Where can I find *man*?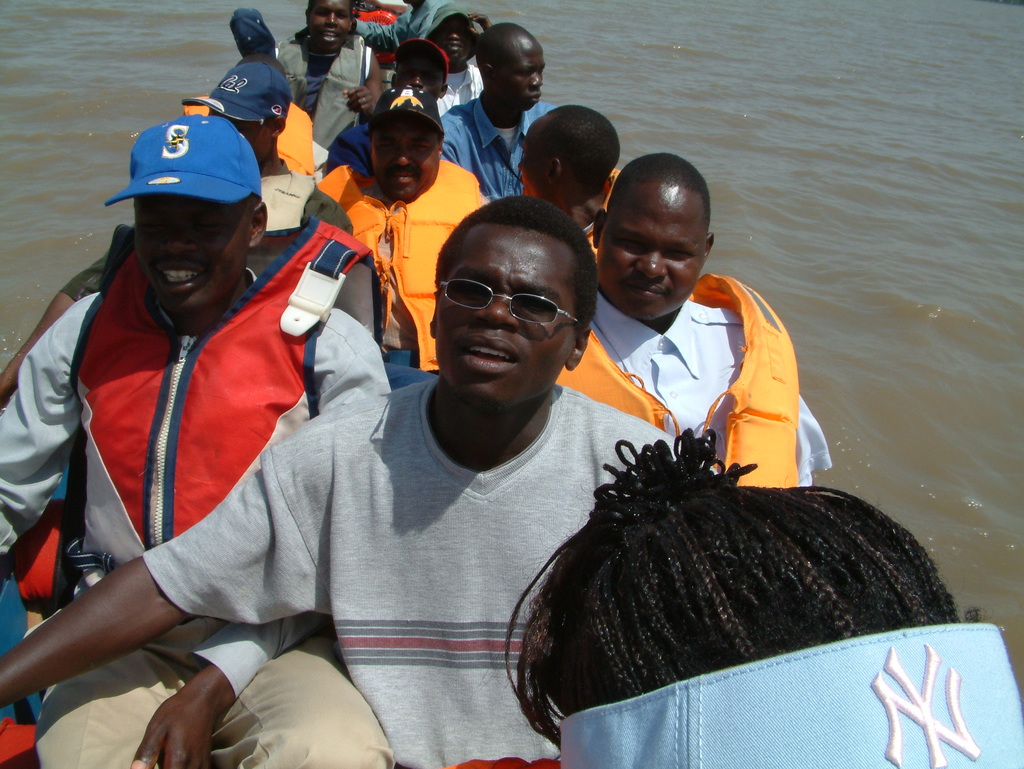
You can find it at region(230, 0, 381, 152).
